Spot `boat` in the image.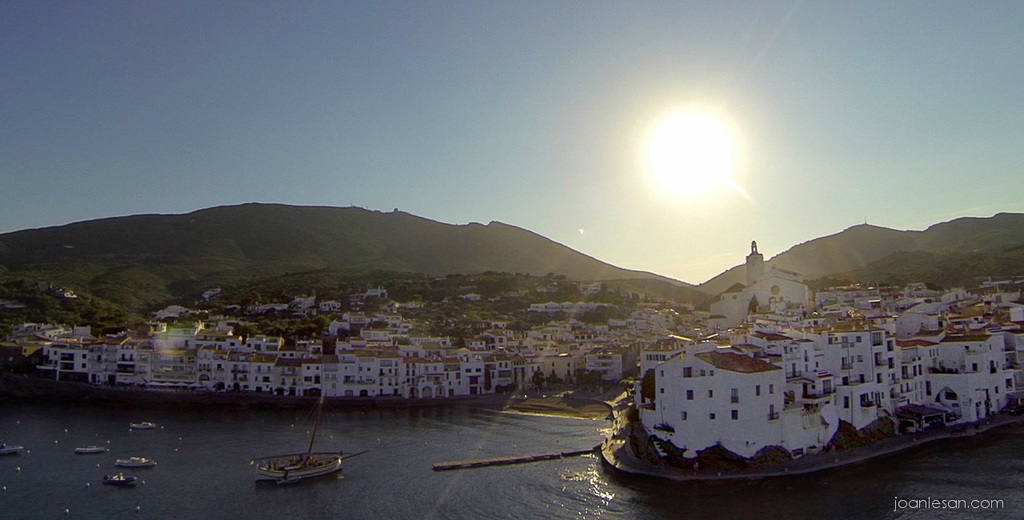
`boat` found at 128:422:156:430.
